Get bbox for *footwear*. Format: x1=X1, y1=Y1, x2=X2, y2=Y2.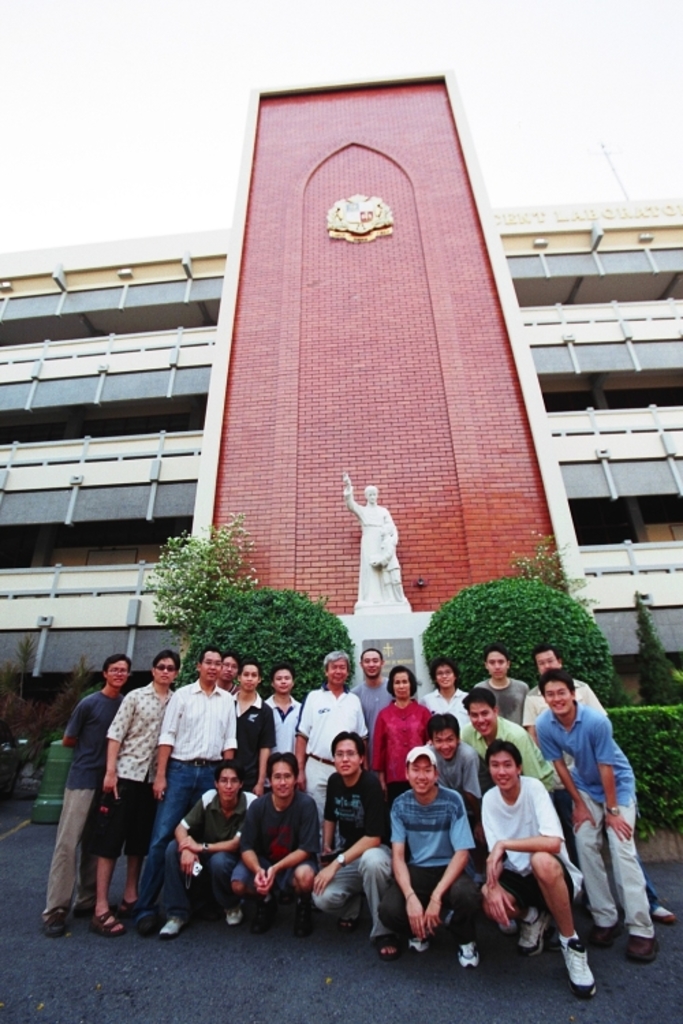
x1=328, y1=920, x2=358, y2=931.
